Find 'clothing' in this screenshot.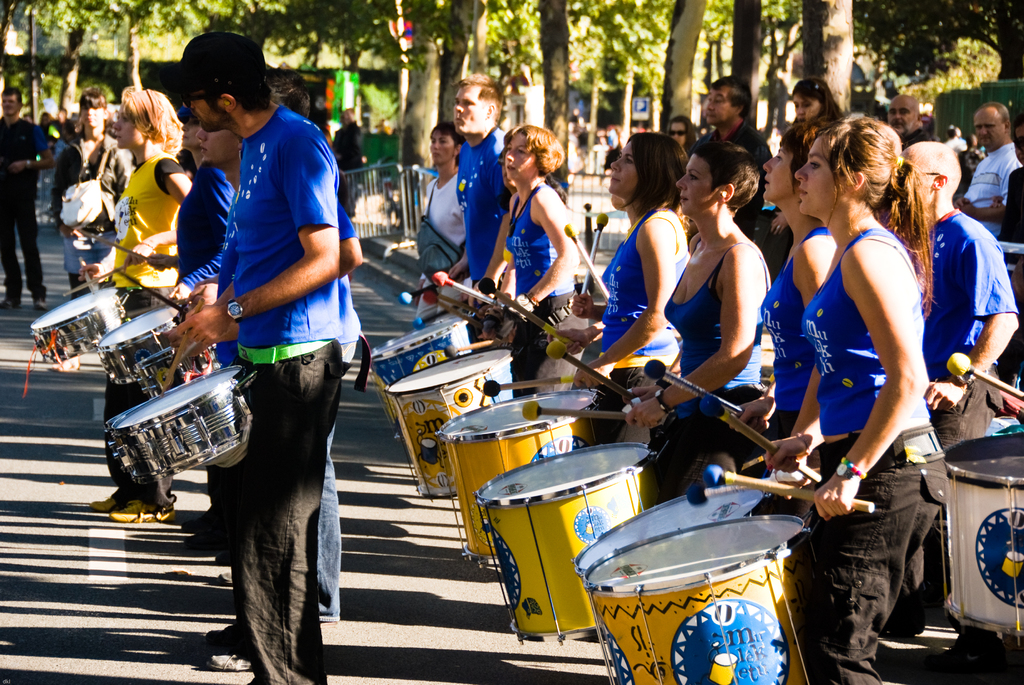
The bounding box for 'clothing' is x1=422 y1=166 x2=460 y2=269.
